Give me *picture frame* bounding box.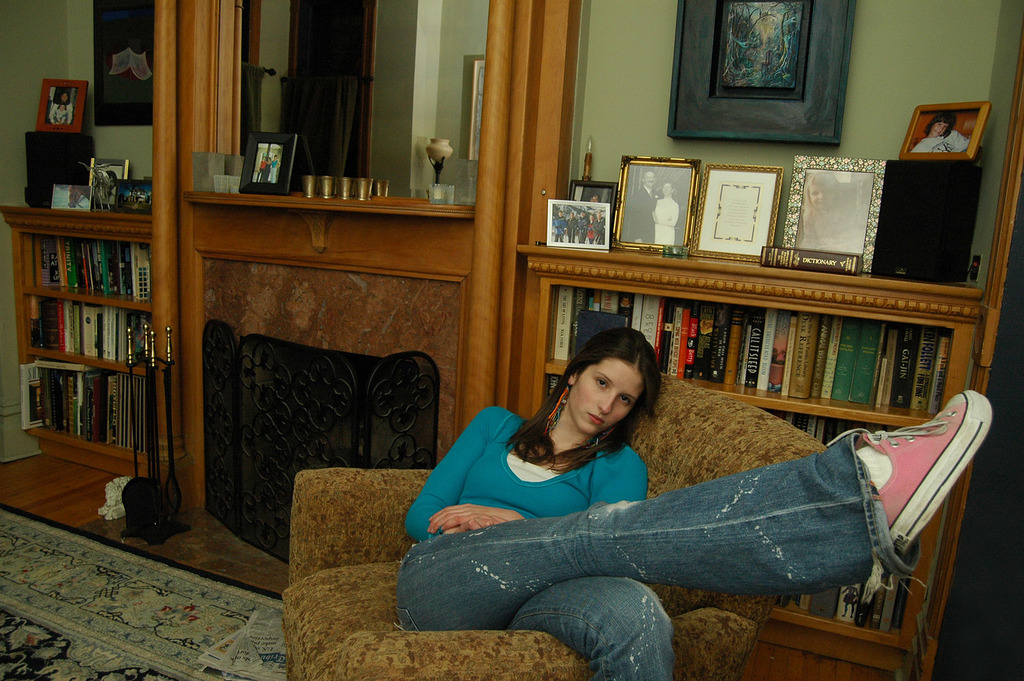
x1=37 y1=78 x2=91 y2=133.
